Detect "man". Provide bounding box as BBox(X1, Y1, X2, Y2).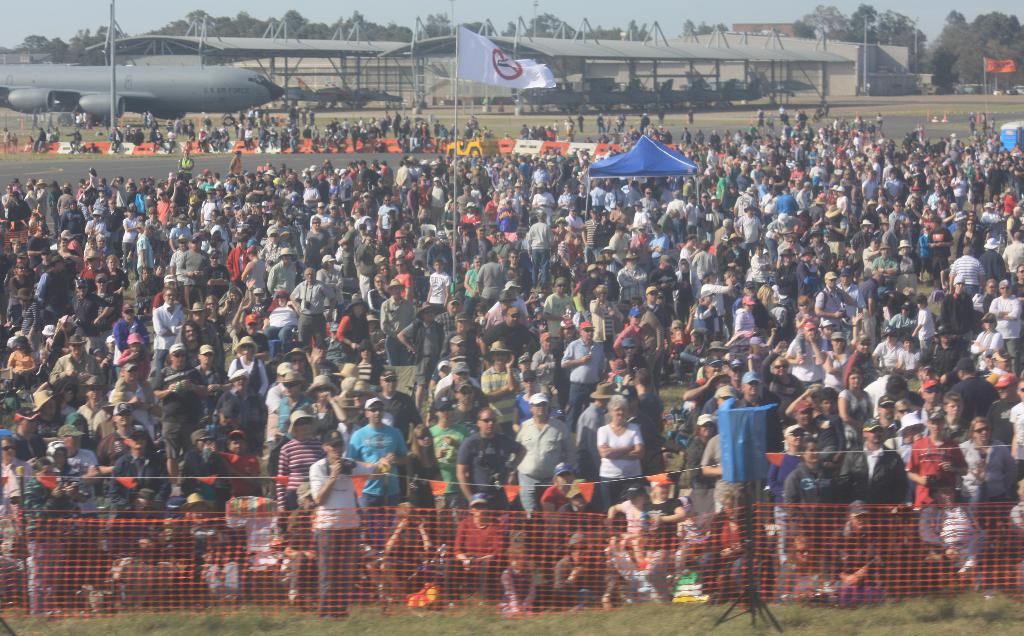
BBox(735, 205, 760, 254).
